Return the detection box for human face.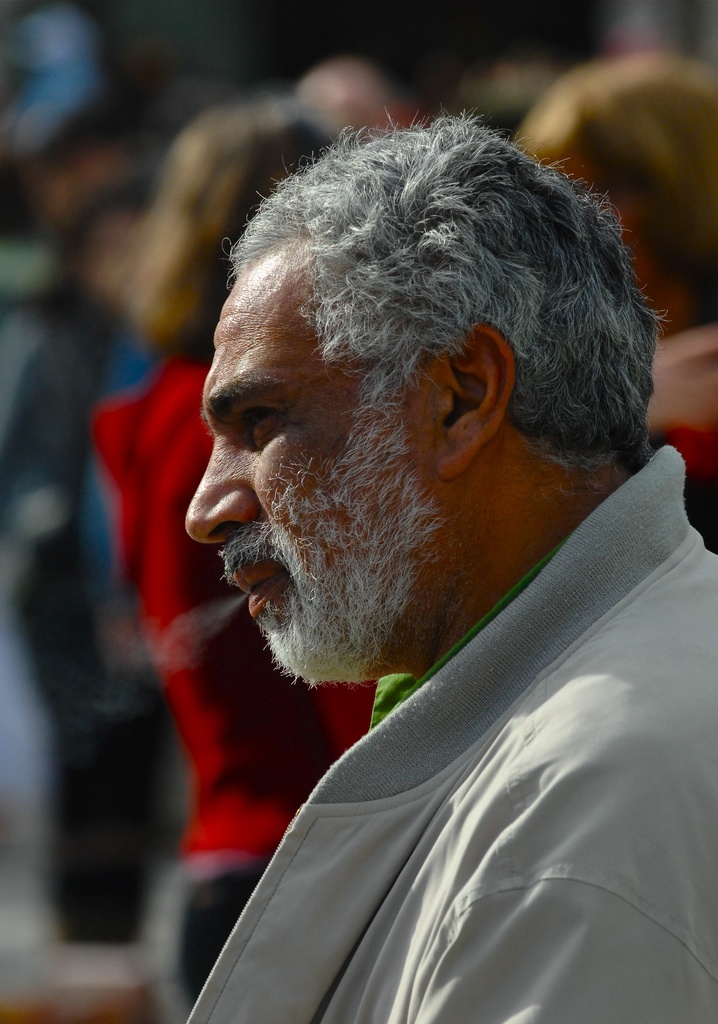
189 256 410 672.
